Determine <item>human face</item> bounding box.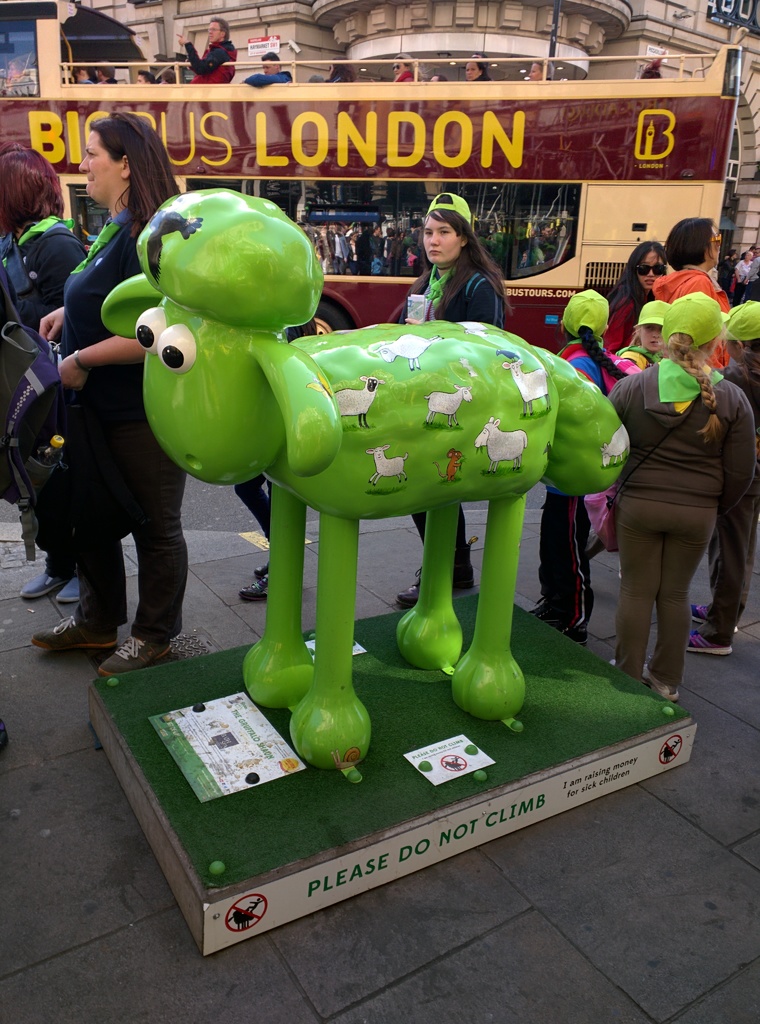
Determined: 646/257/665/292.
